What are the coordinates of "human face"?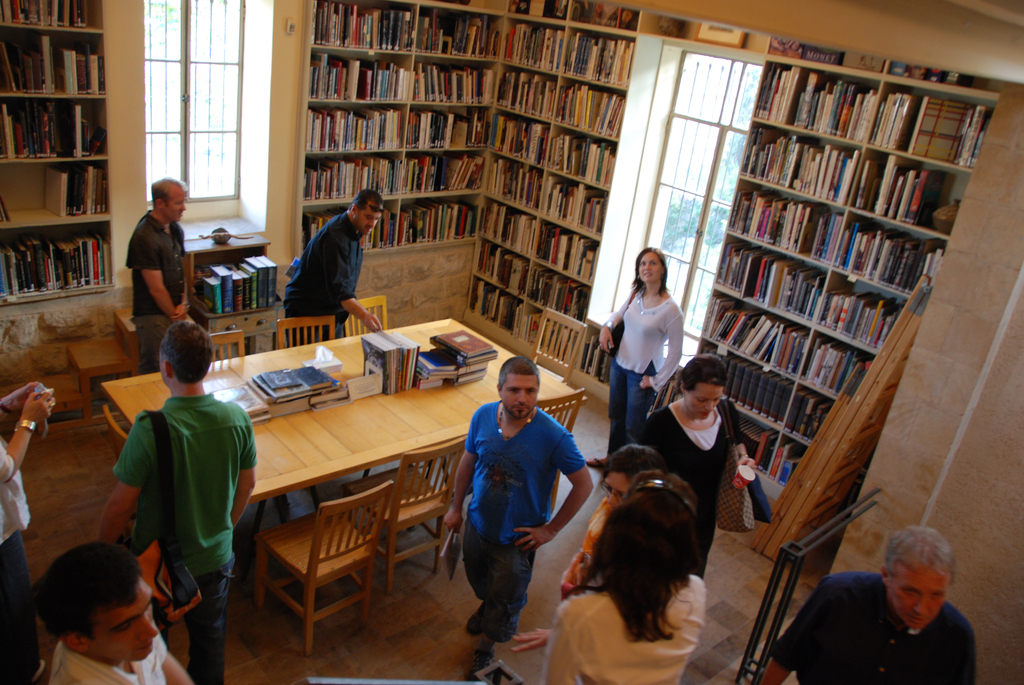
bbox=(499, 374, 538, 418).
